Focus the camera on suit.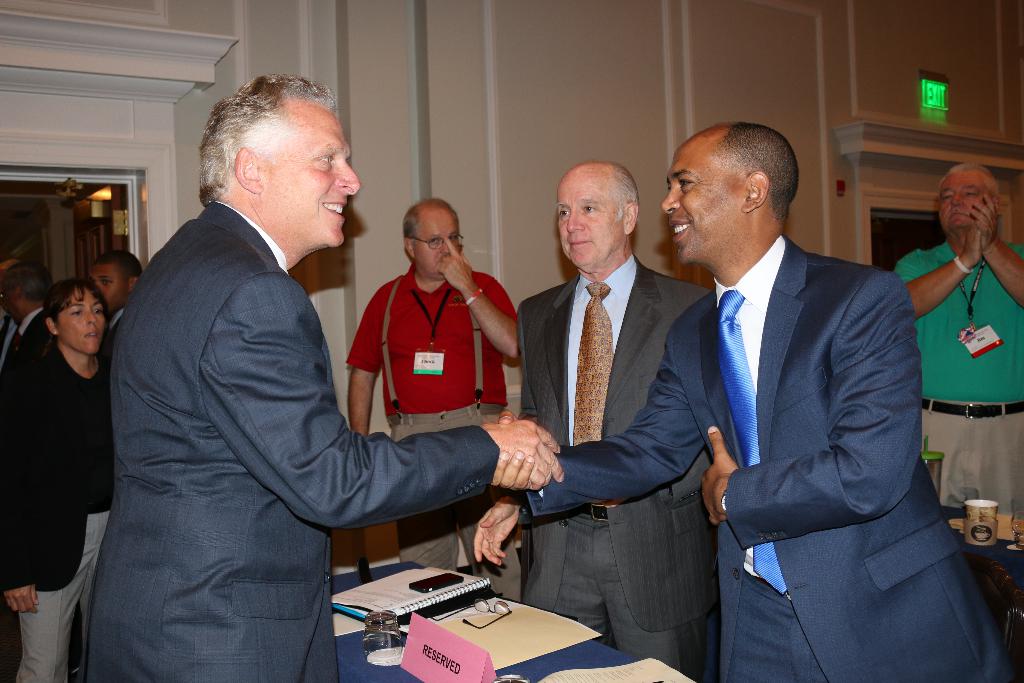
Focus region: x1=525 y1=236 x2=1020 y2=682.
